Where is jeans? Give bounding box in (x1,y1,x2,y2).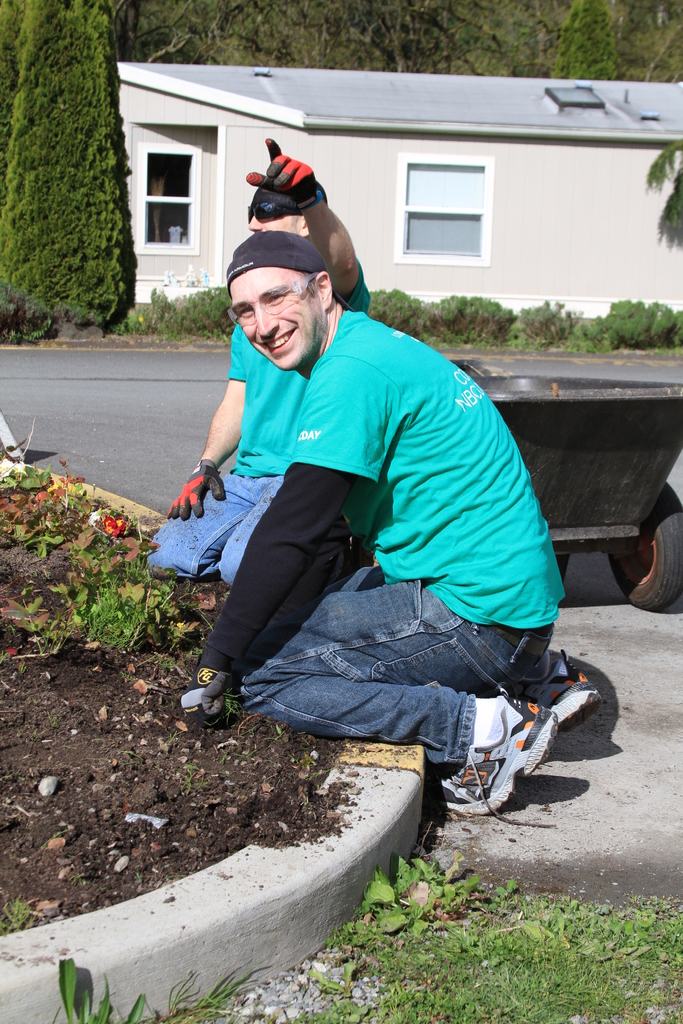
(146,476,284,585).
